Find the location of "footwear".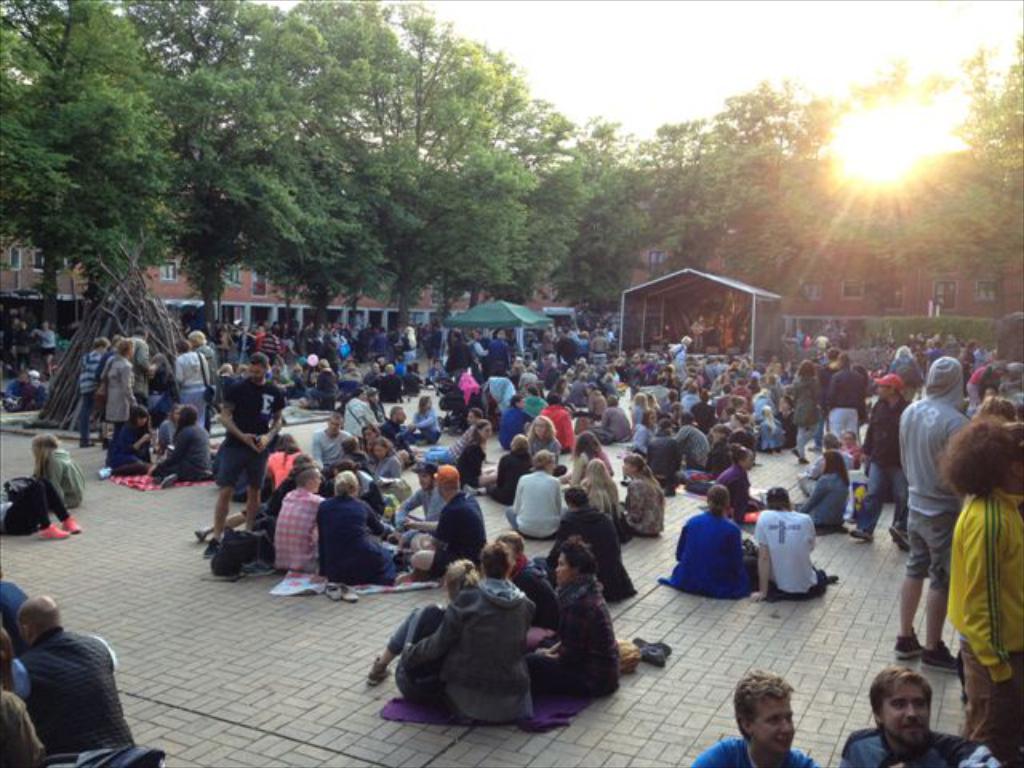
Location: [x1=880, y1=530, x2=907, y2=544].
